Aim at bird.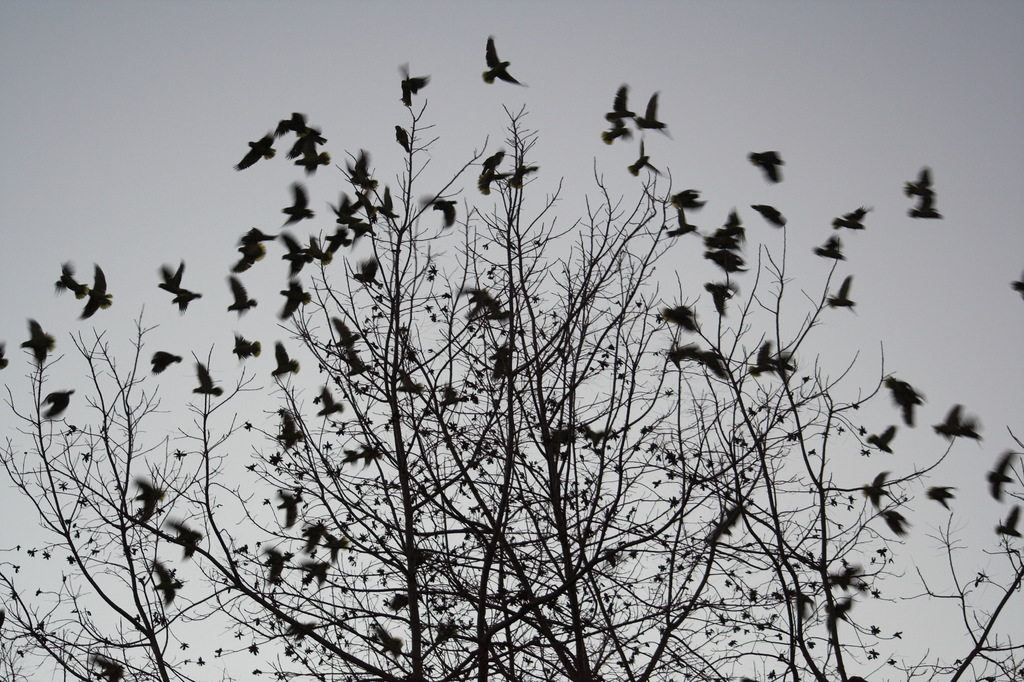
Aimed at [left=263, top=548, right=297, bottom=590].
